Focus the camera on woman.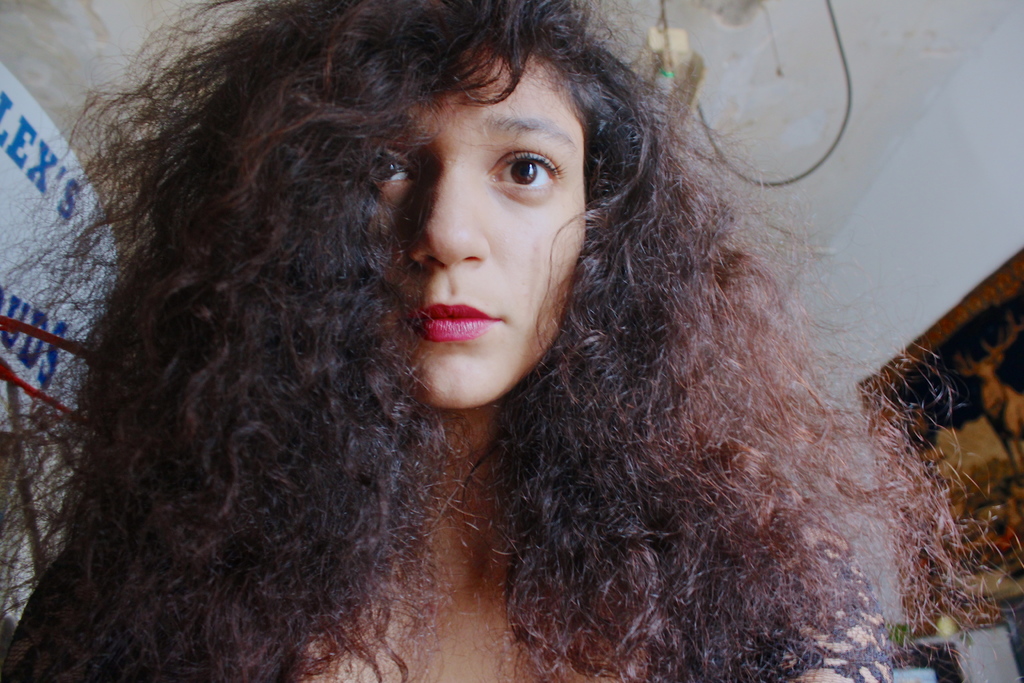
Focus region: <bbox>0, 0, 1023, 682</bbox>.
